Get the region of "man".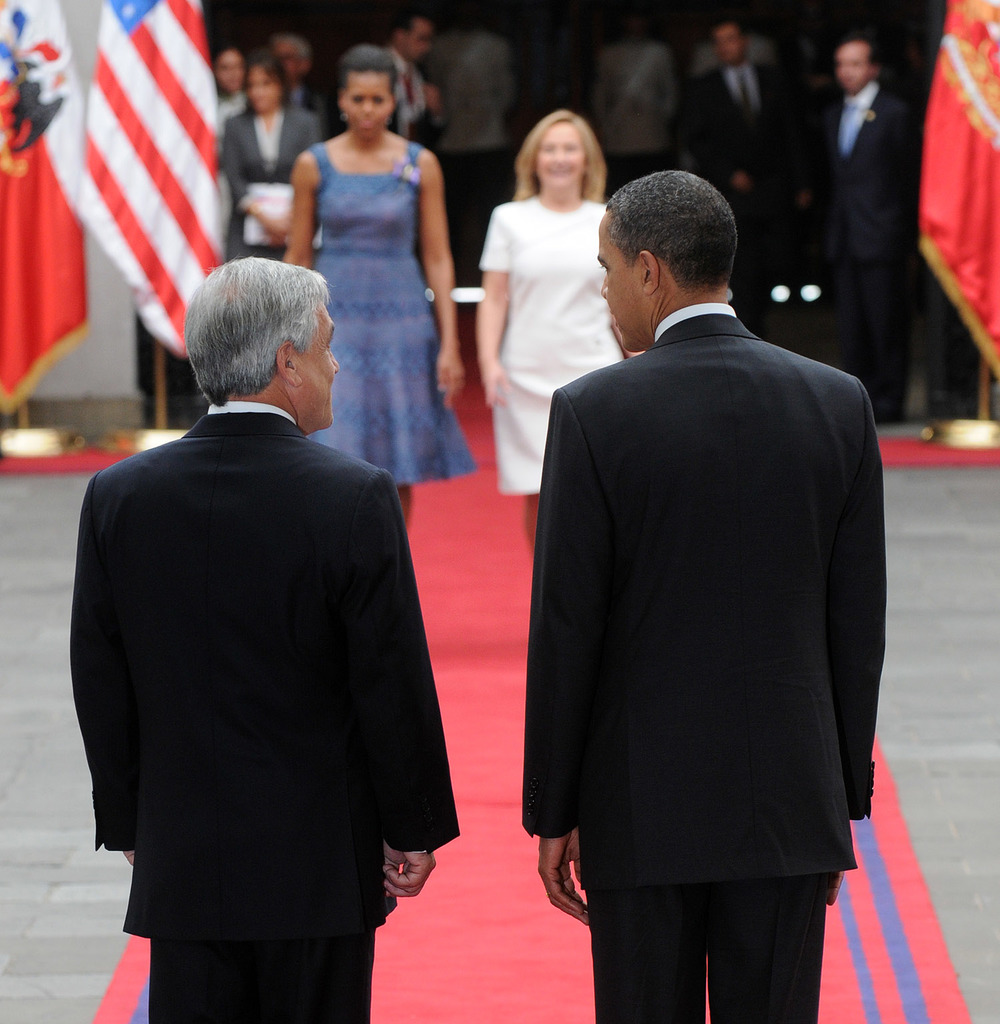
box=[517, 165, 885, 1023].
